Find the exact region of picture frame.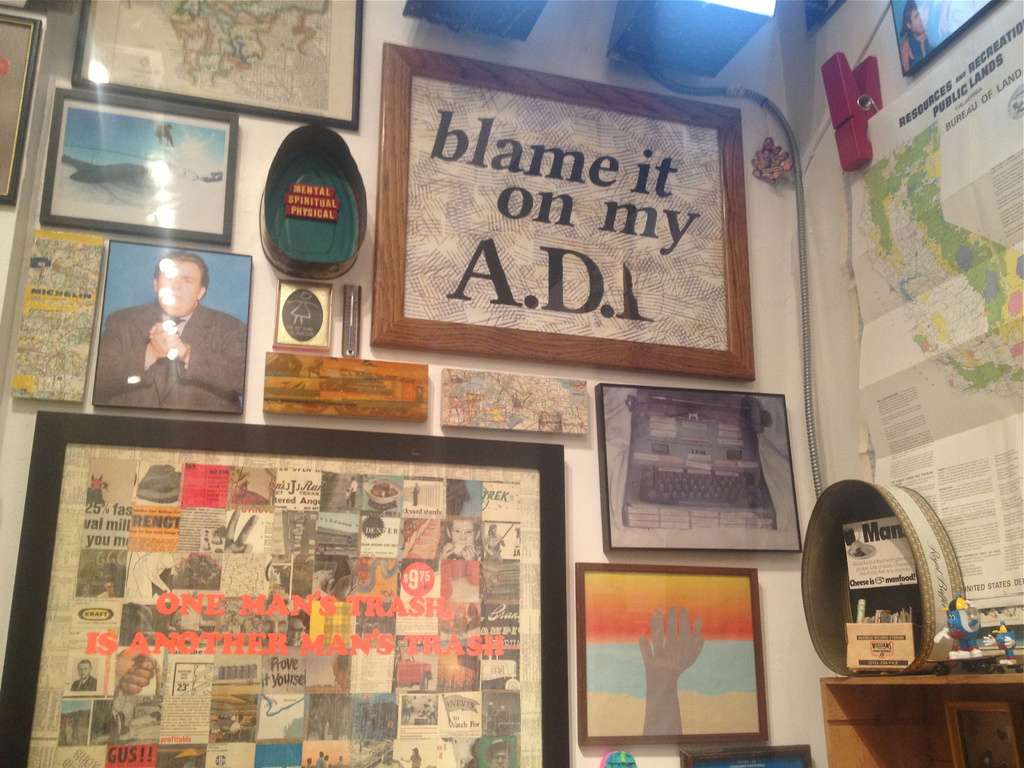
Exact region: 890,0,996,81.
